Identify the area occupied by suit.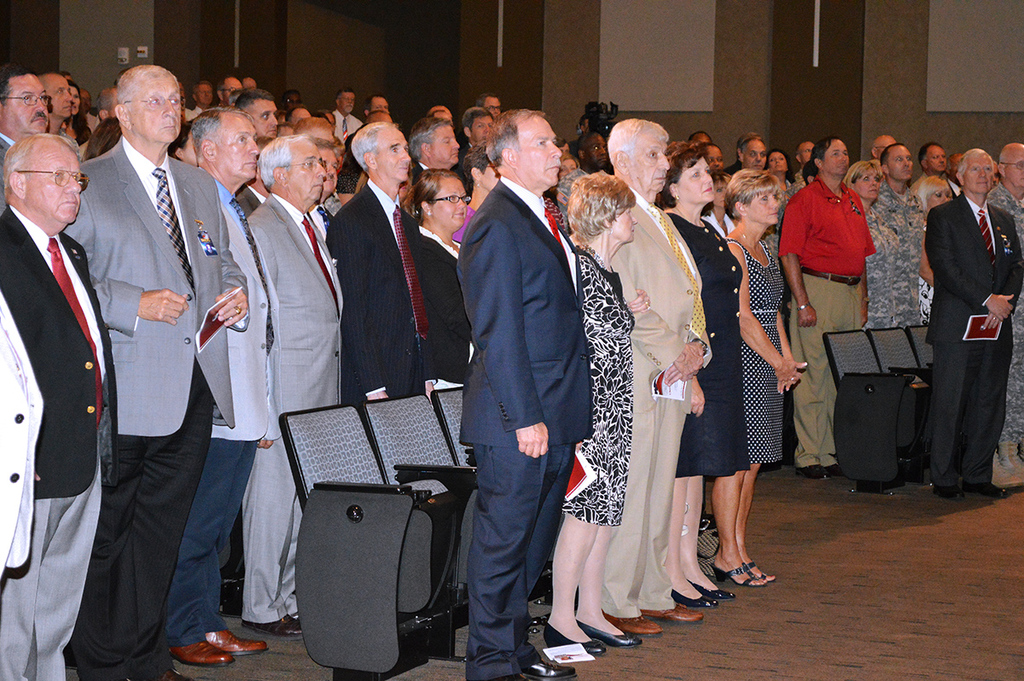
Area: rect(928, 192, 1023, 487).
